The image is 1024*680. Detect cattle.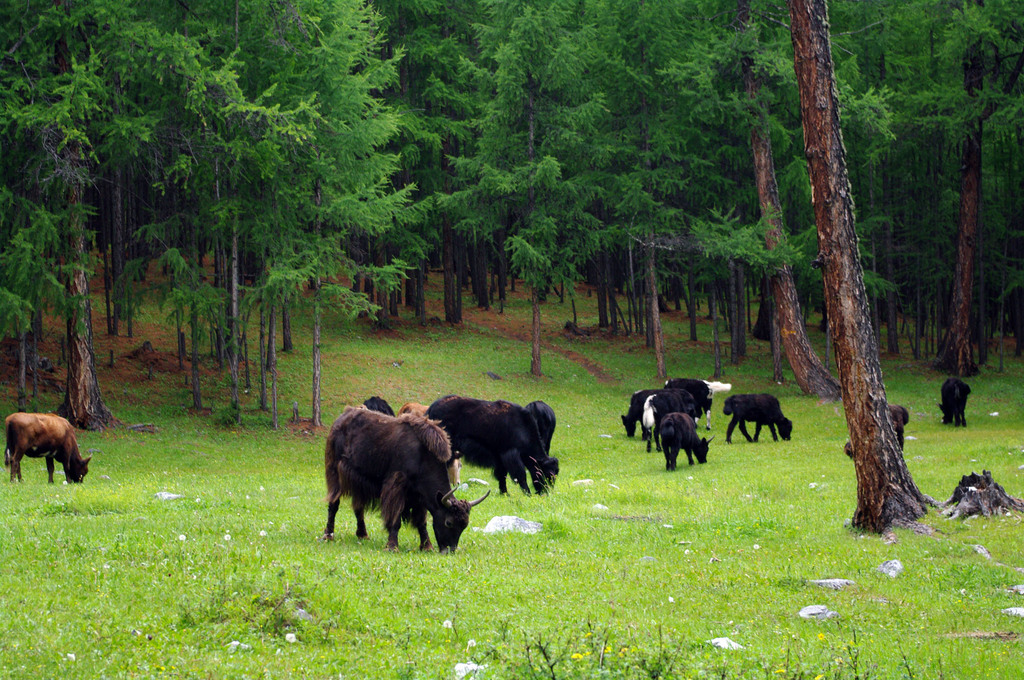
Detection: 516/395/562/451.
